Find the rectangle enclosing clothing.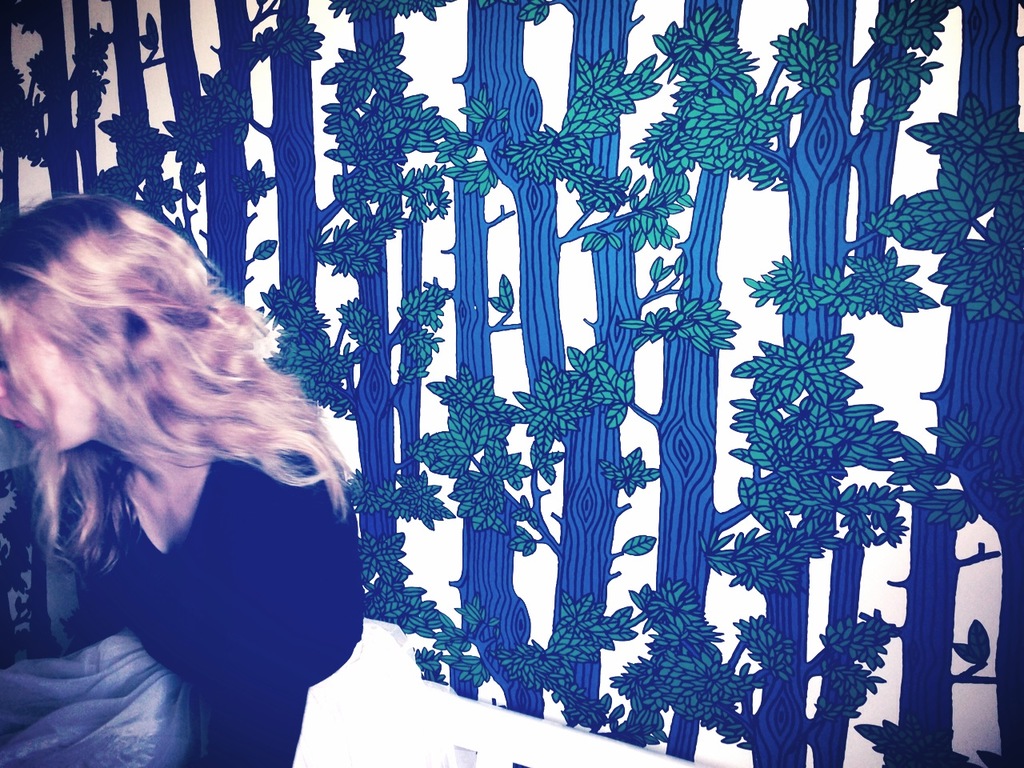
<bbox>0, 427, 358, 767</bbox>.
